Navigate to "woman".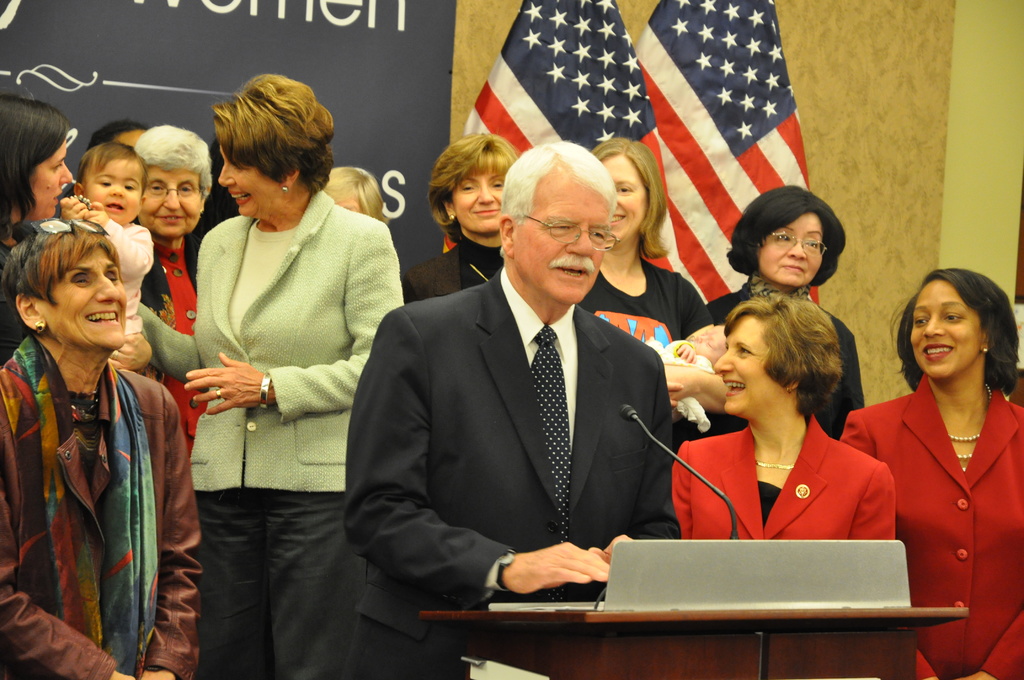
Navigation target: select_region(132, 76, 405, 679).
